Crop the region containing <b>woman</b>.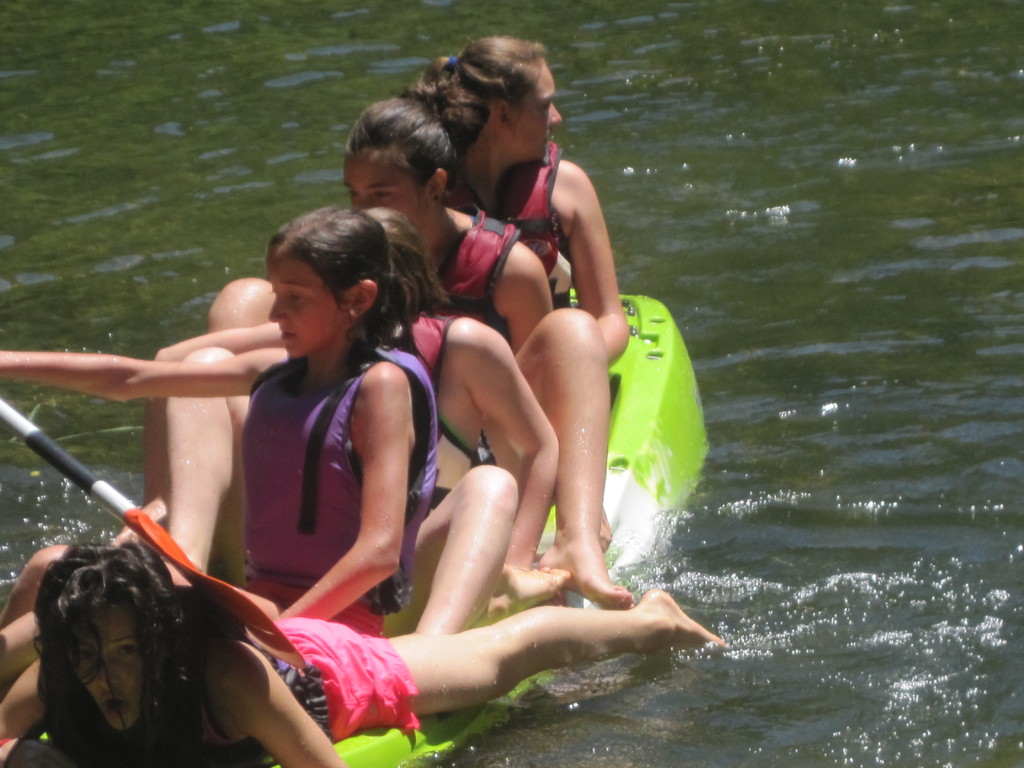
Crop region: [141,200,576,595].
